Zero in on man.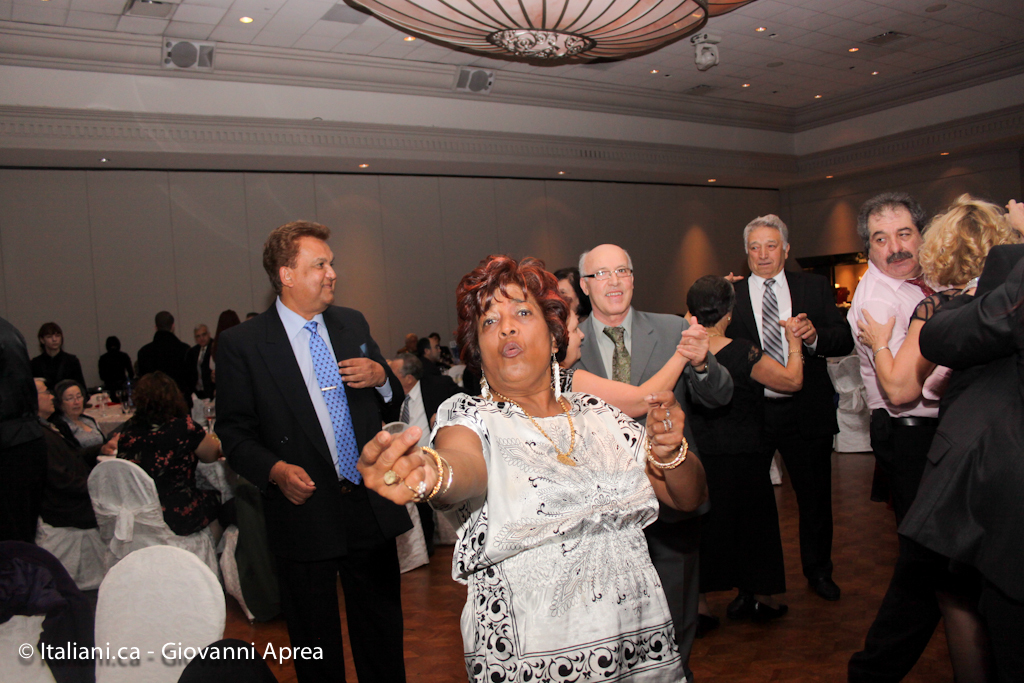
Zeroed in: 198:320:215:395.
